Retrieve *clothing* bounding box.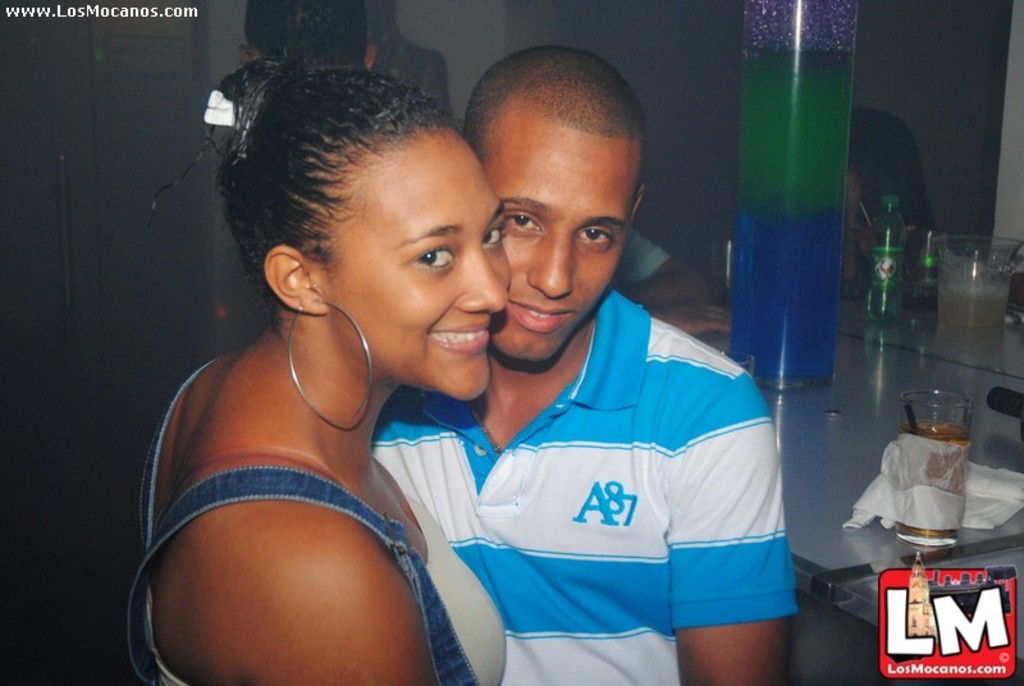
Bounding box: crop(138, 353, 507, 685).
